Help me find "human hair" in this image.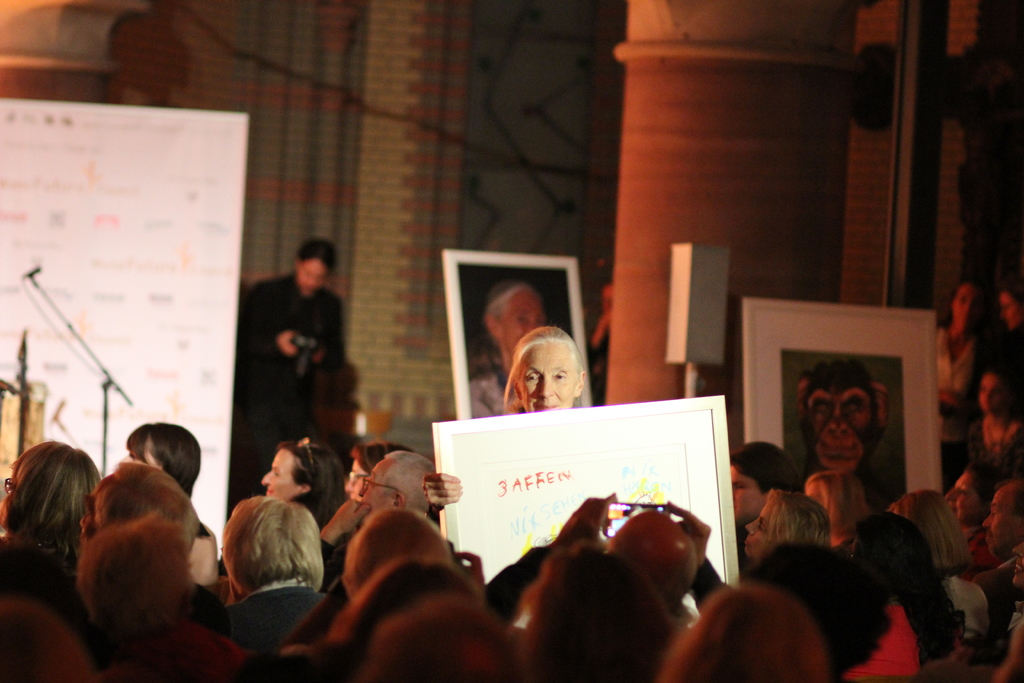
Found it: (973, 463, 1012, 506).
